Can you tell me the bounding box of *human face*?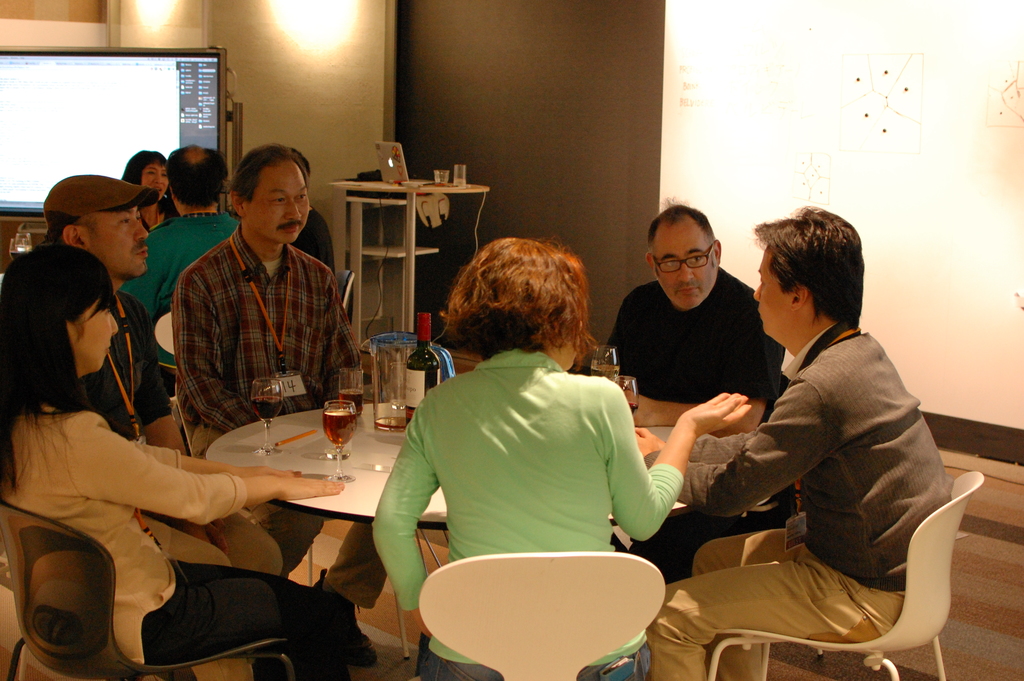
bbox(750, 252, 792, 334).
